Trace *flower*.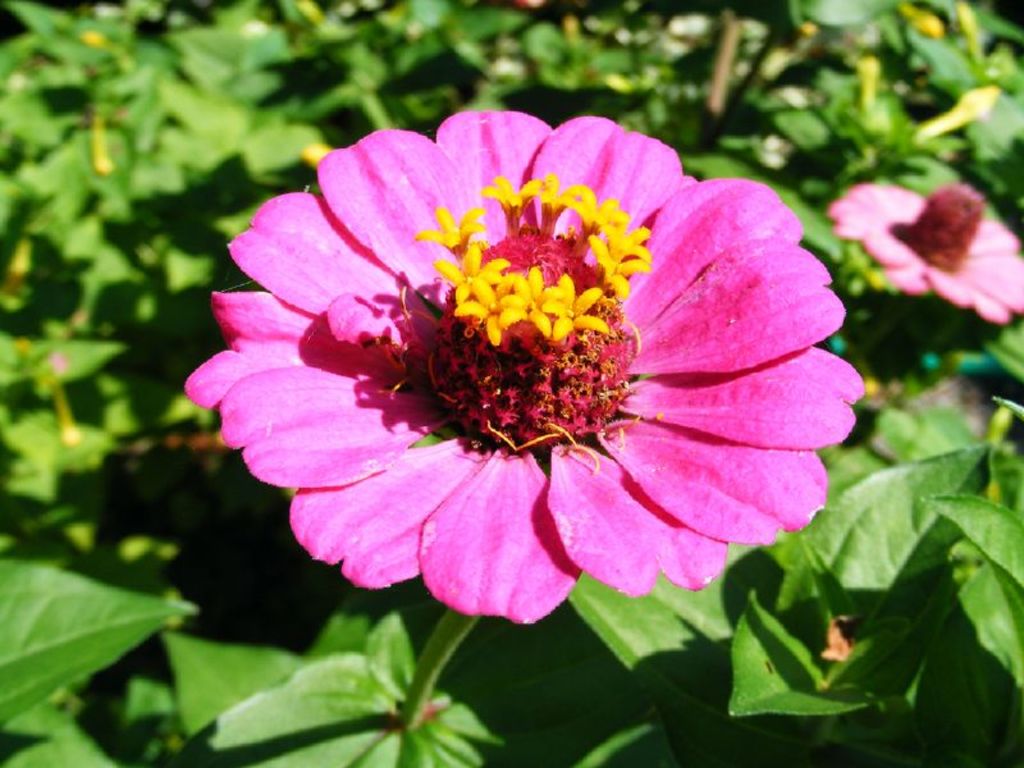
Traced to [left=189, top=105, right=863, bottom=649].
